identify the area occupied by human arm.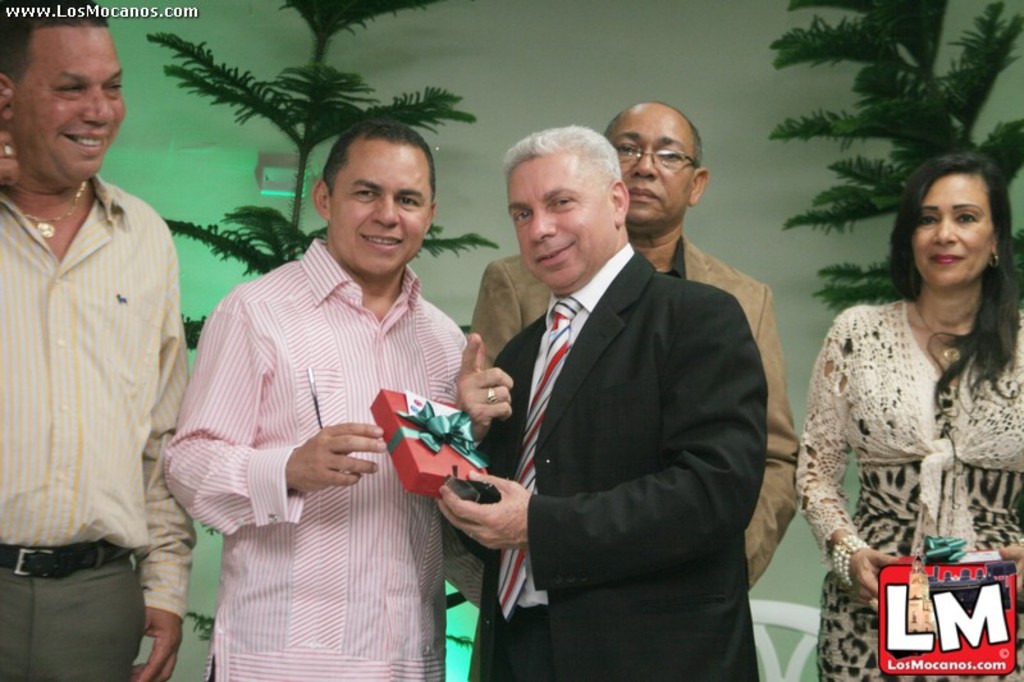
Area: 431/294/754/553.
